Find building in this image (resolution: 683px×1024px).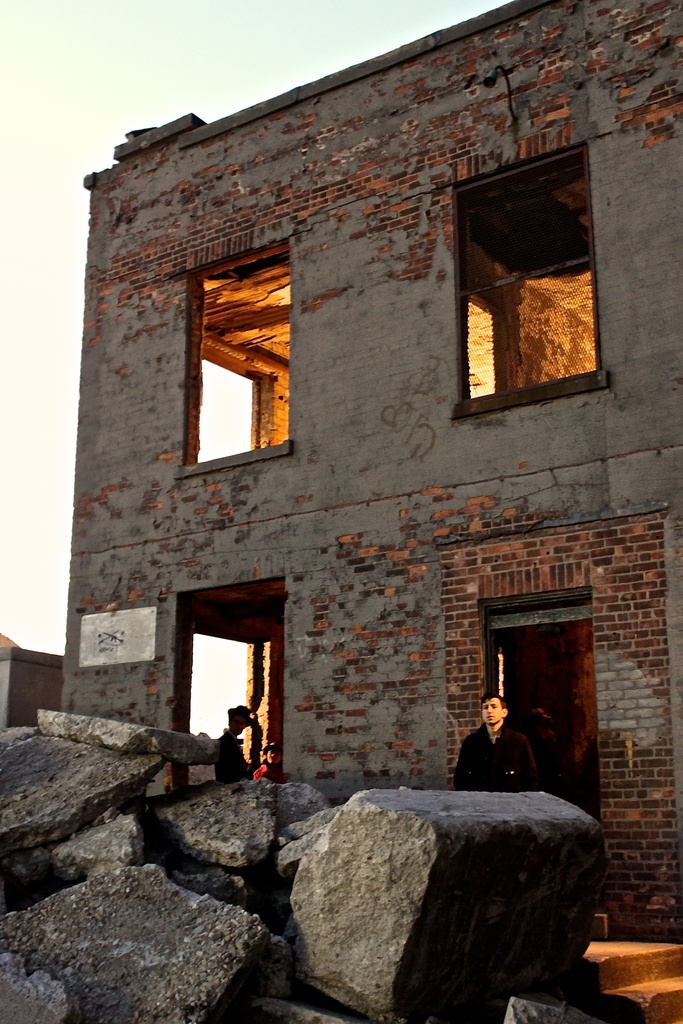
{"x1": 50, "y1": 0, "x2": 682, "y2": 945}.
